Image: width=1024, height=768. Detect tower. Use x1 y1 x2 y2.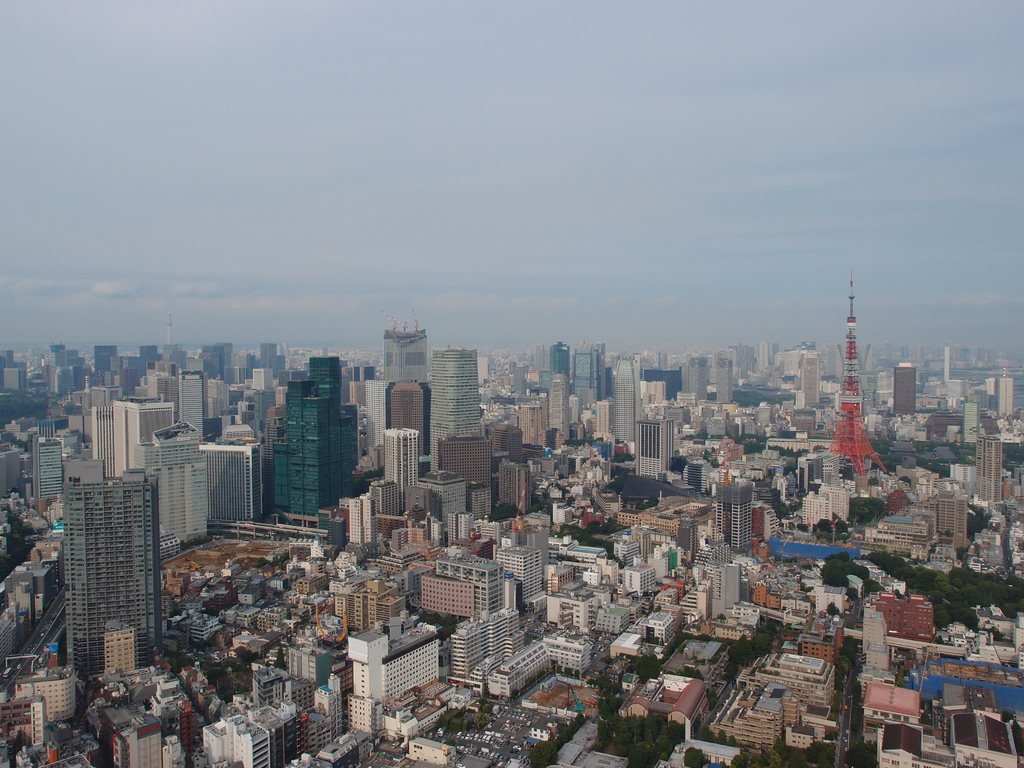
829 279 883 475.
